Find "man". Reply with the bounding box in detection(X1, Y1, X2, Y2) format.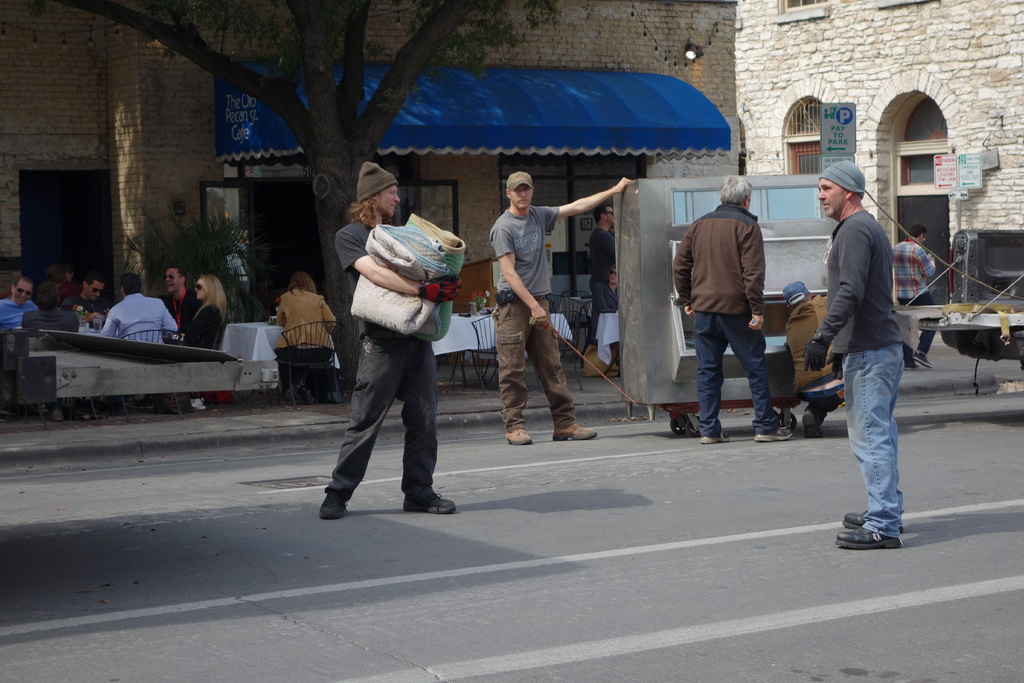
detection(0, 273, 40, 331).
